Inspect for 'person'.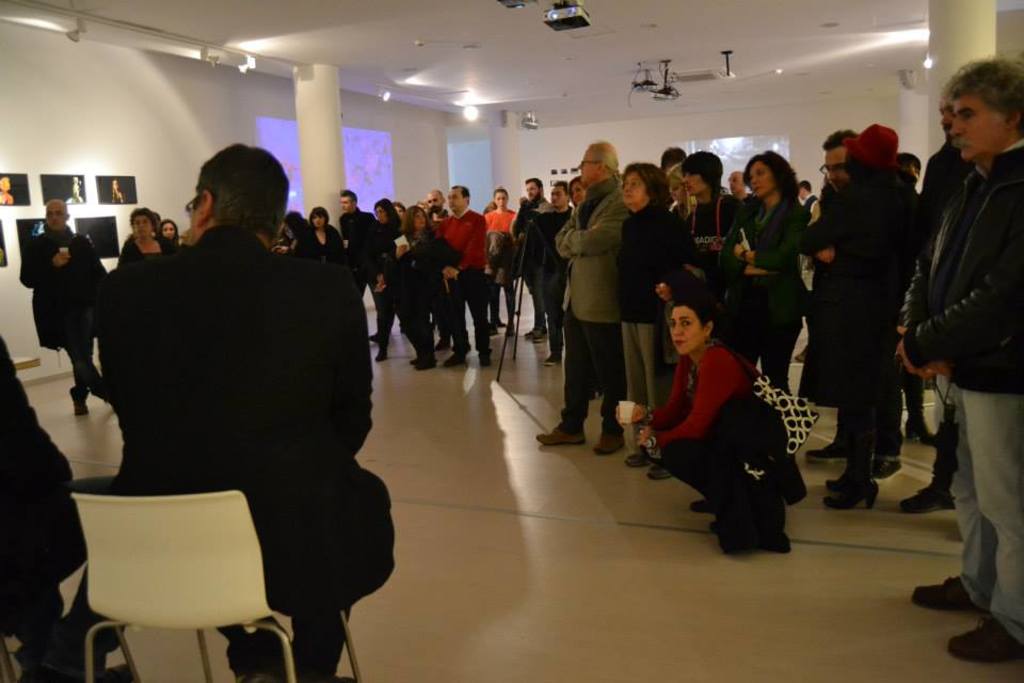
Inspection: <box>166,219,178,248</box>.
